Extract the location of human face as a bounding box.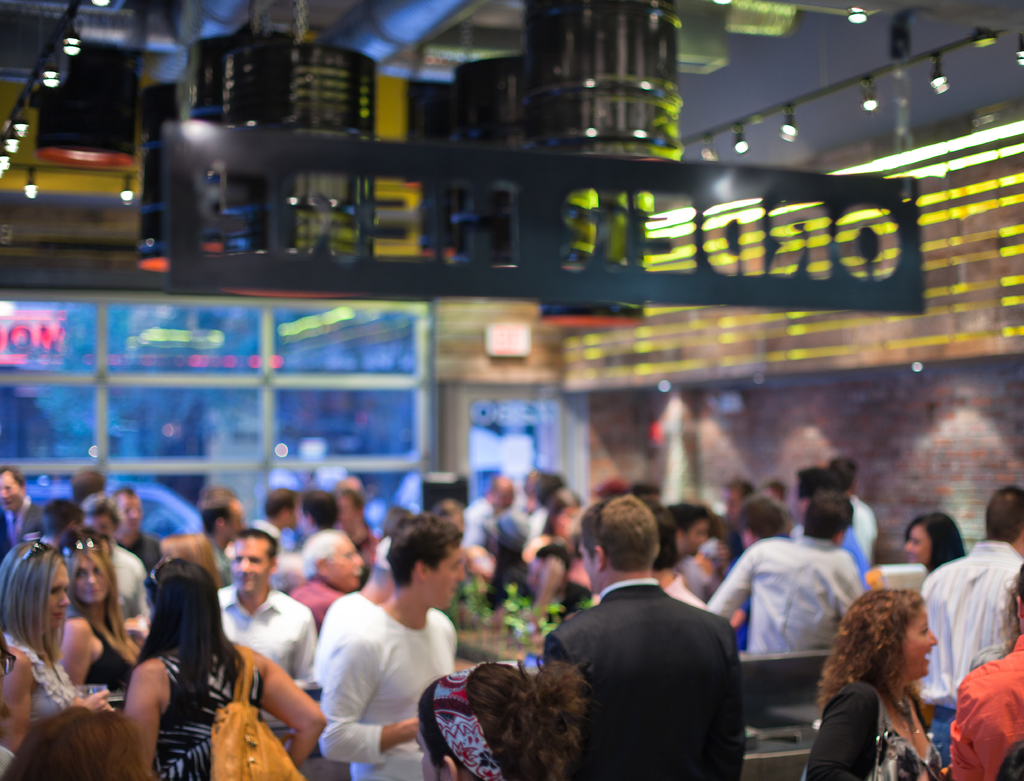
<region>51, 564, 71, 627</region>.
